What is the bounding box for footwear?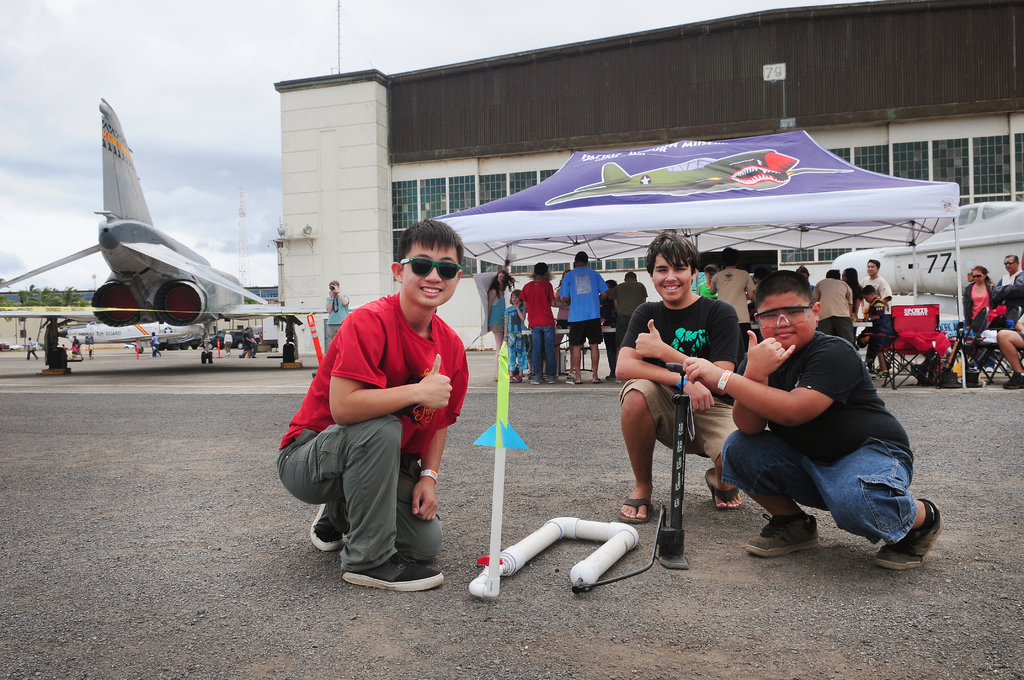
x1=707, y1=467, x2=748, y2=508.
